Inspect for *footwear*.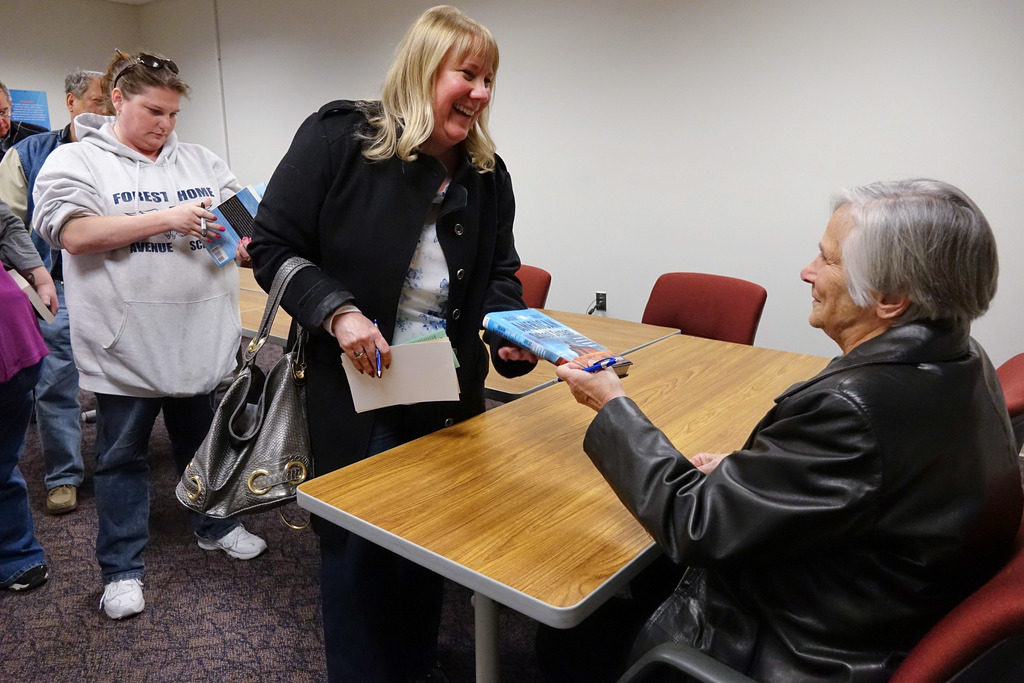
Inspection: 79 566 139 639.
